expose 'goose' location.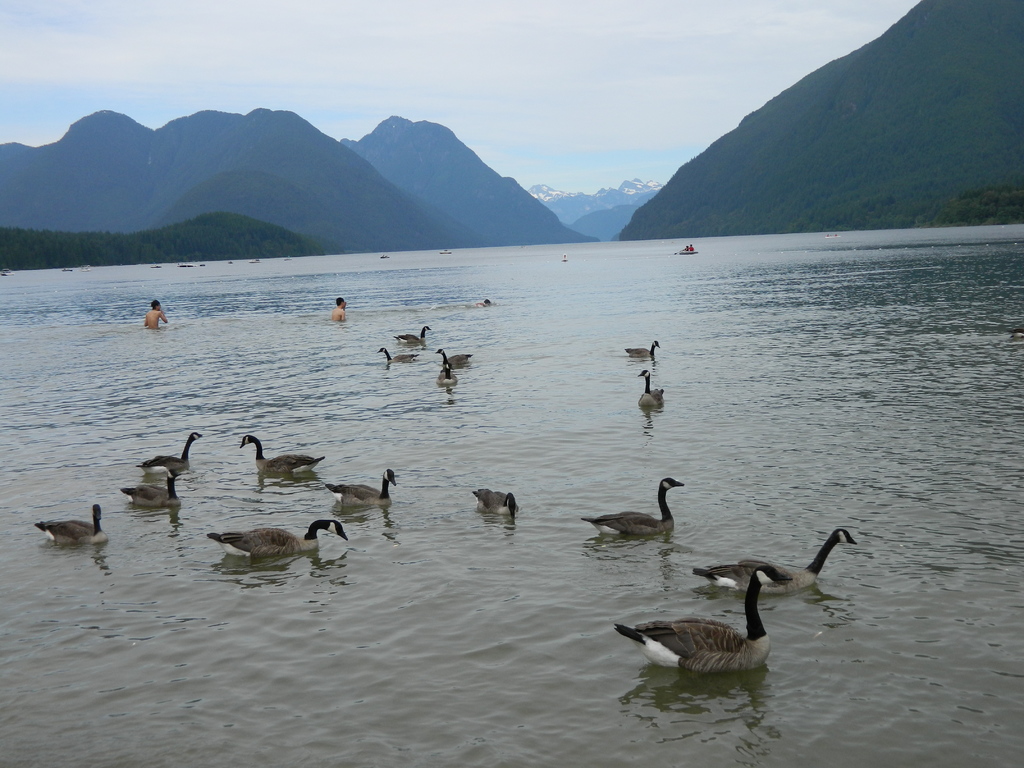
Exposed at x1=376, y1=344, x2=417, y2=368.
